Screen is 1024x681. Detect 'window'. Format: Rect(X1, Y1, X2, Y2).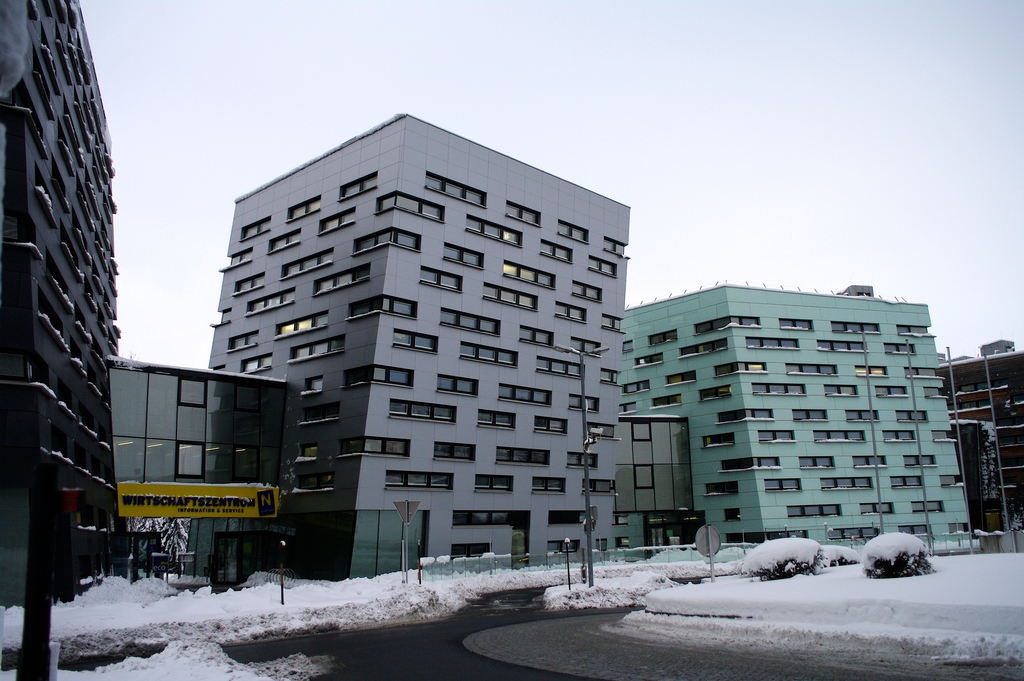
Rect(819, 474, 872, 492).
